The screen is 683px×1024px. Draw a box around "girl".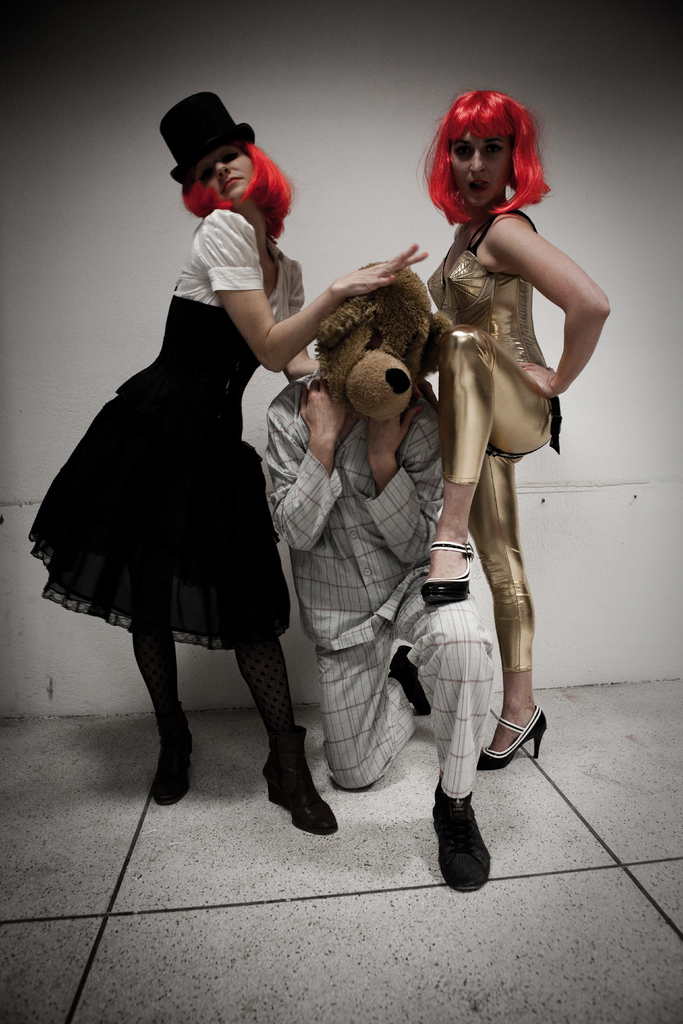
pyautogui.locateOnScreen(416, 79, 620, 772).
